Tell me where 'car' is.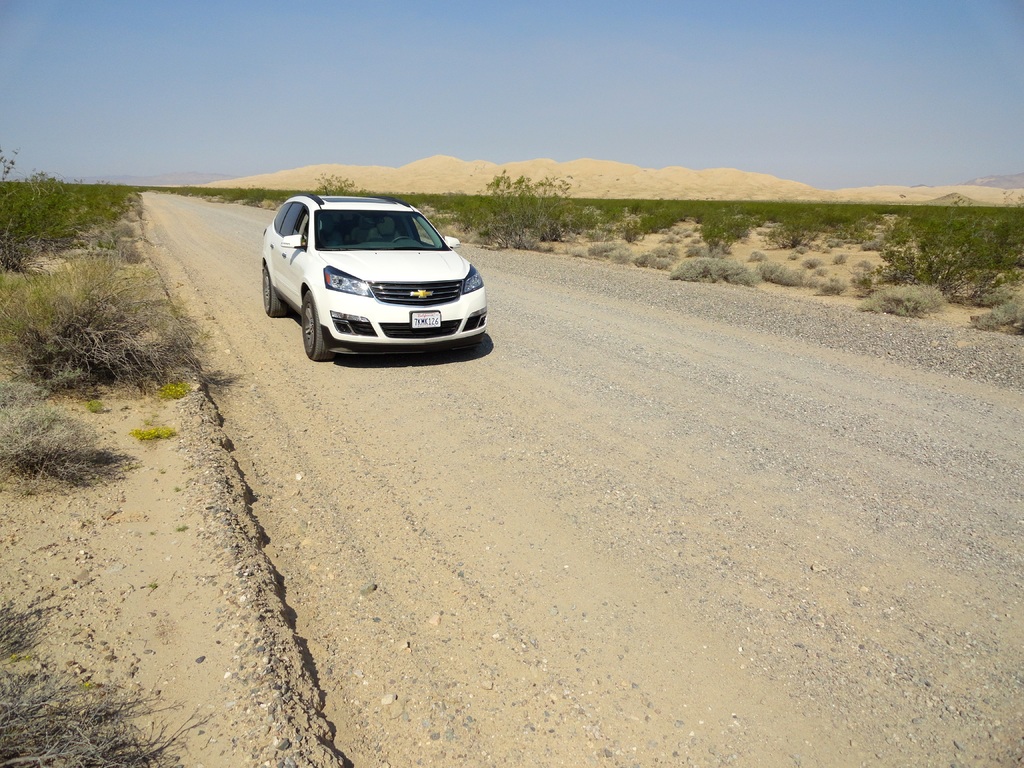
'car' is at locate(260, 189, 482, 365).
